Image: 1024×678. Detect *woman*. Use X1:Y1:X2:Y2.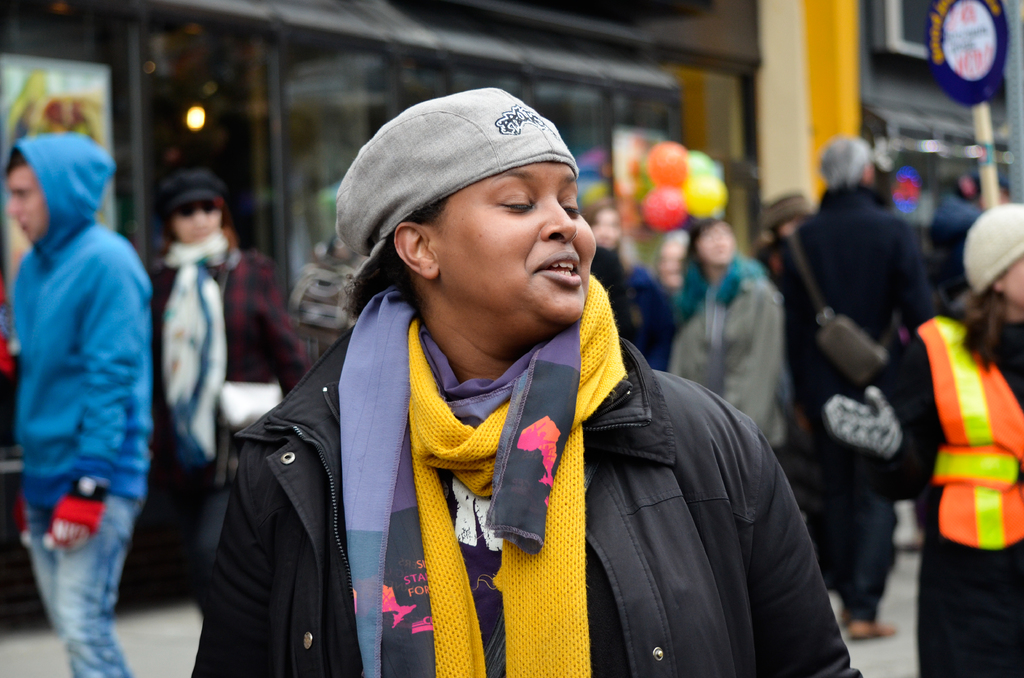
578:197:644:346.
